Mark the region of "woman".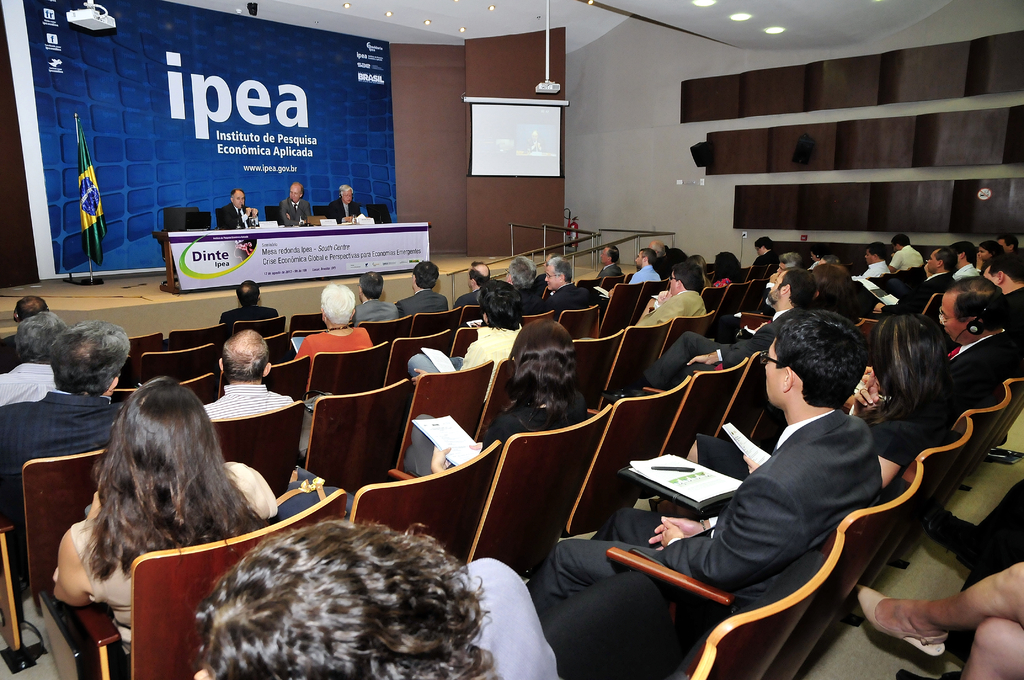
Region: <box>645,258,706,312</box>.
